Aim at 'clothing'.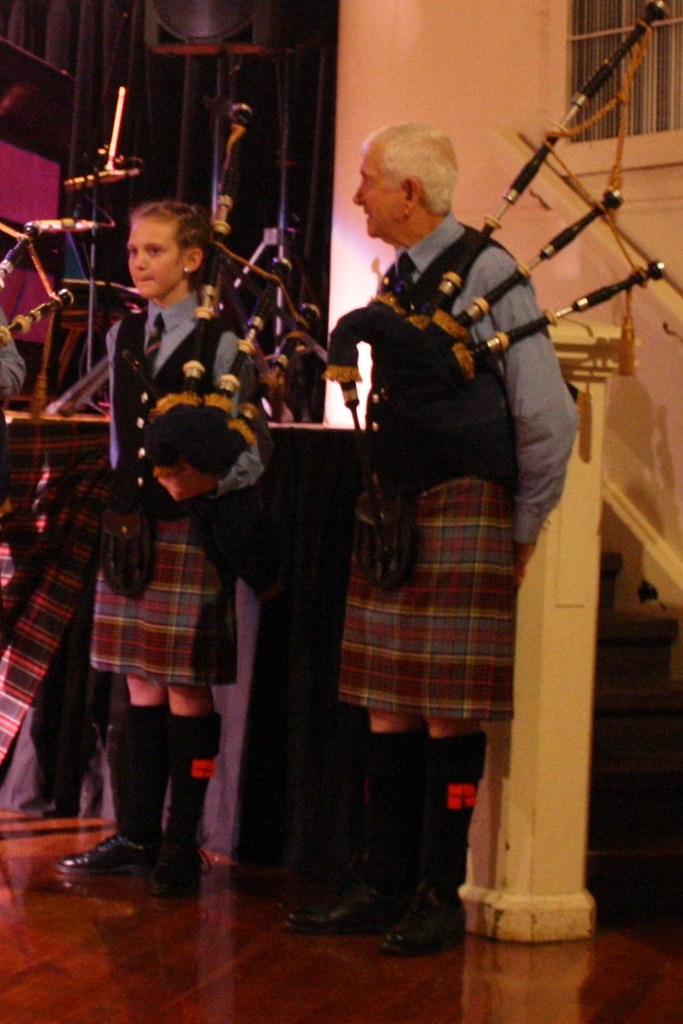
Aimed at select_region(95, 303, 262, 690).
